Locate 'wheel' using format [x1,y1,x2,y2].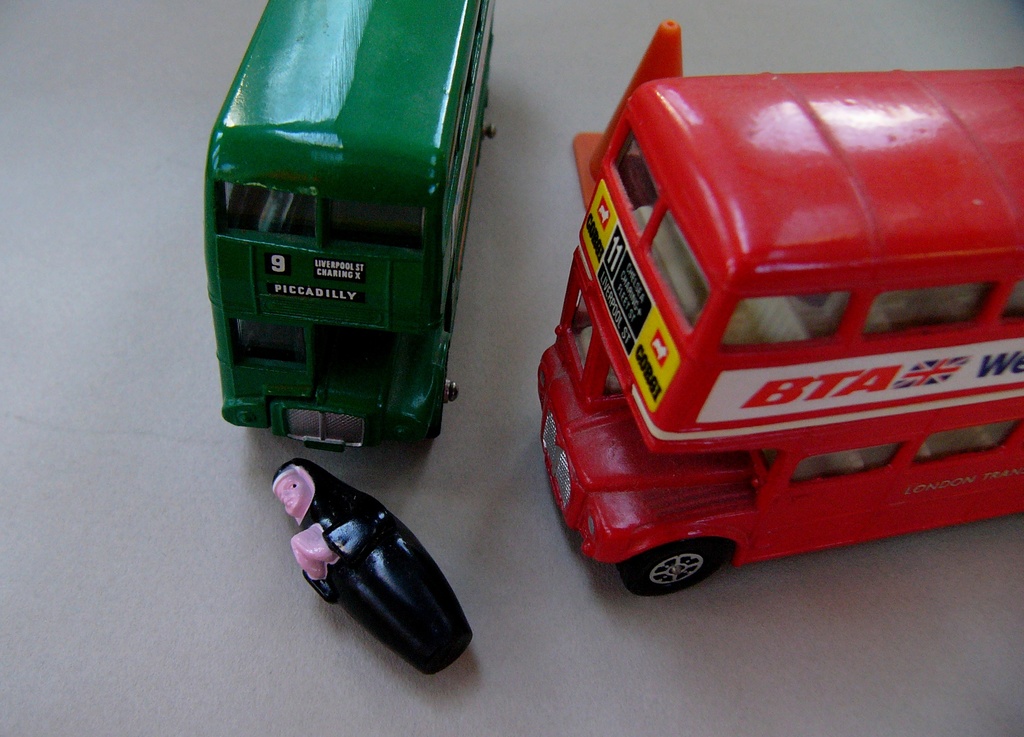
[621,540,719,598].
